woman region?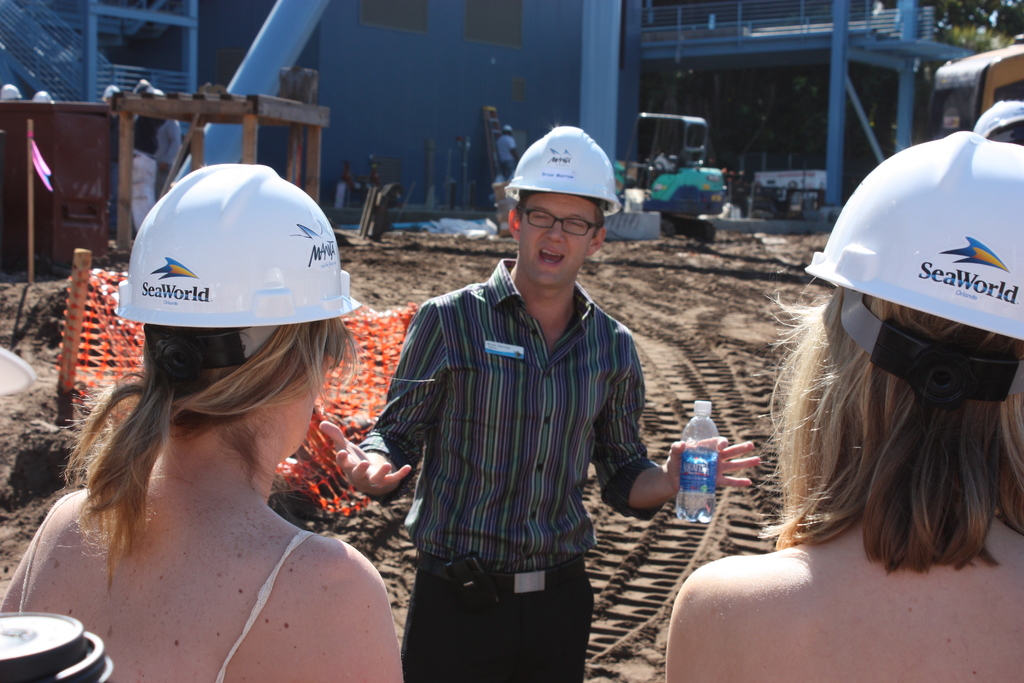
(660,126,1023,682)
